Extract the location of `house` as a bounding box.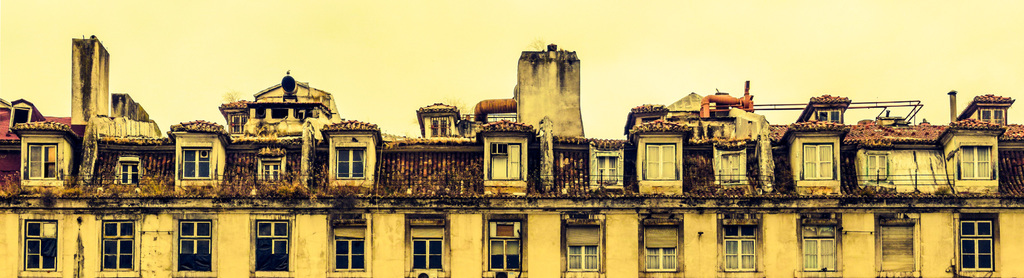
rect(714, 107, 797, 277).
